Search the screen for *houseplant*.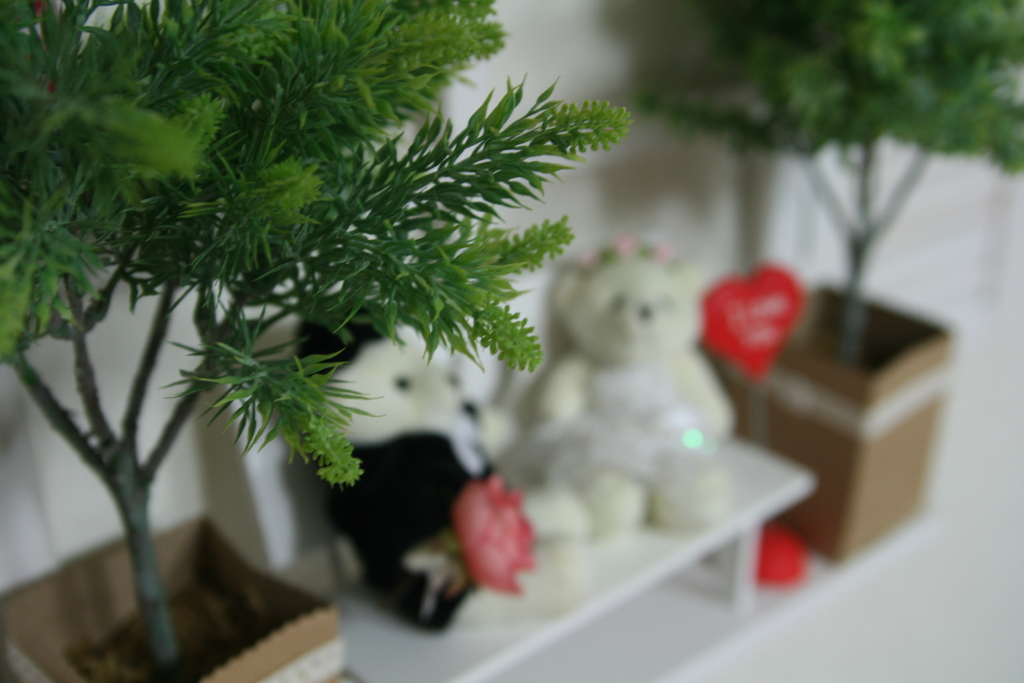
Found at <region>618, 0, 1023, 564</region>.
